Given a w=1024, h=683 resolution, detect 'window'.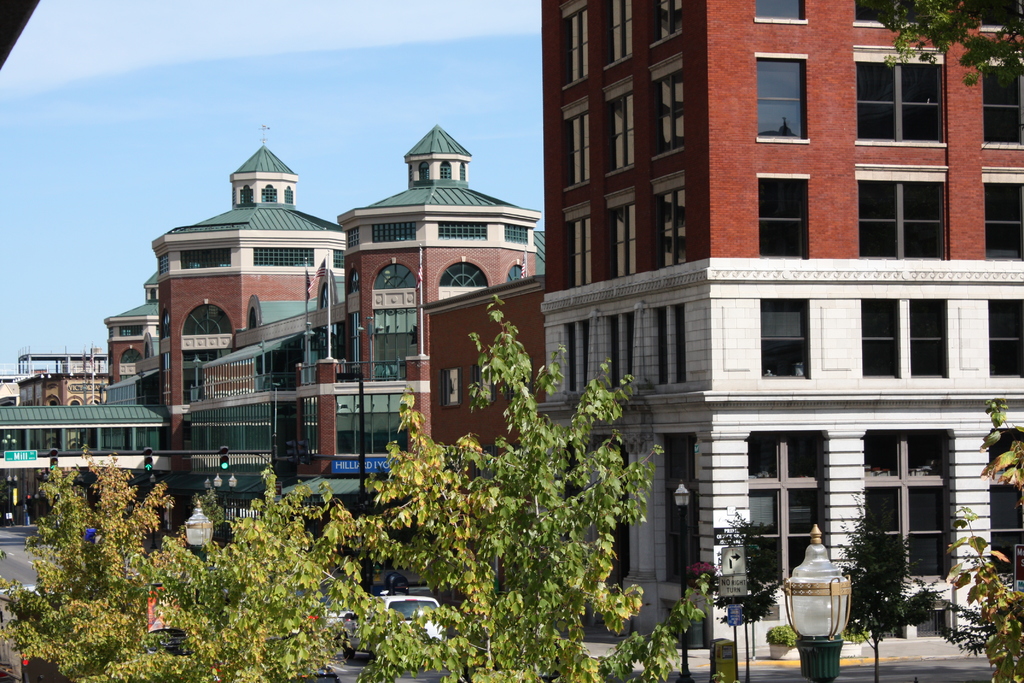
BBox(370, 224, 416, 242).
